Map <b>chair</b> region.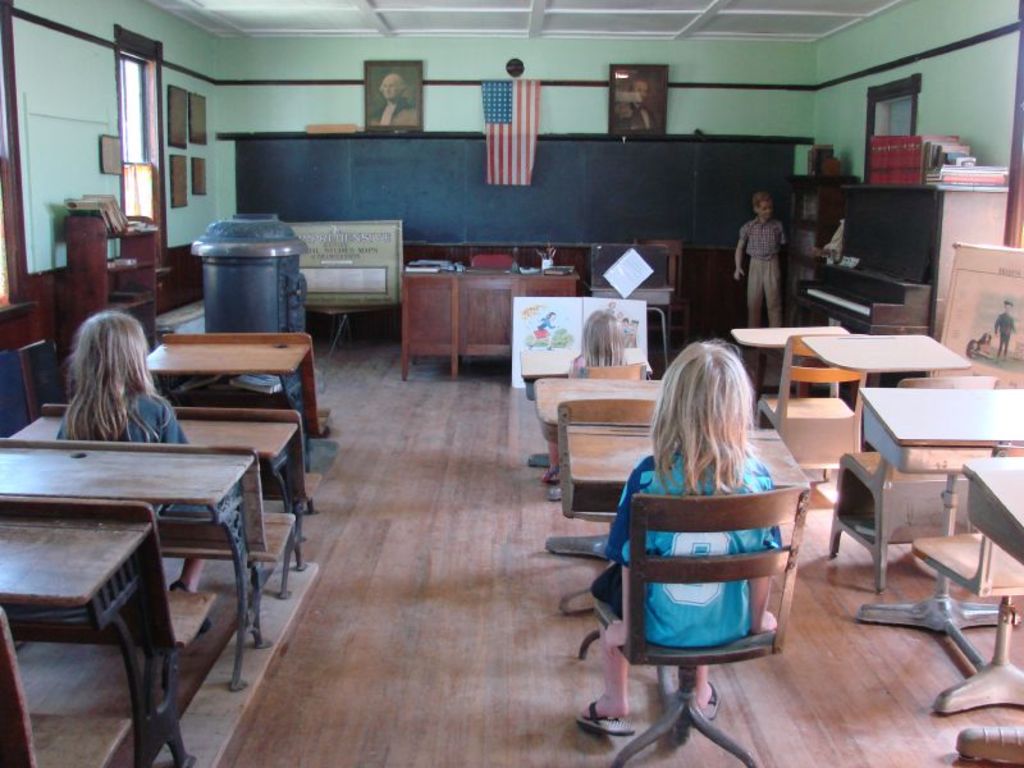
Mapped to x1=754 y1=332 x2=864 y2=481.
